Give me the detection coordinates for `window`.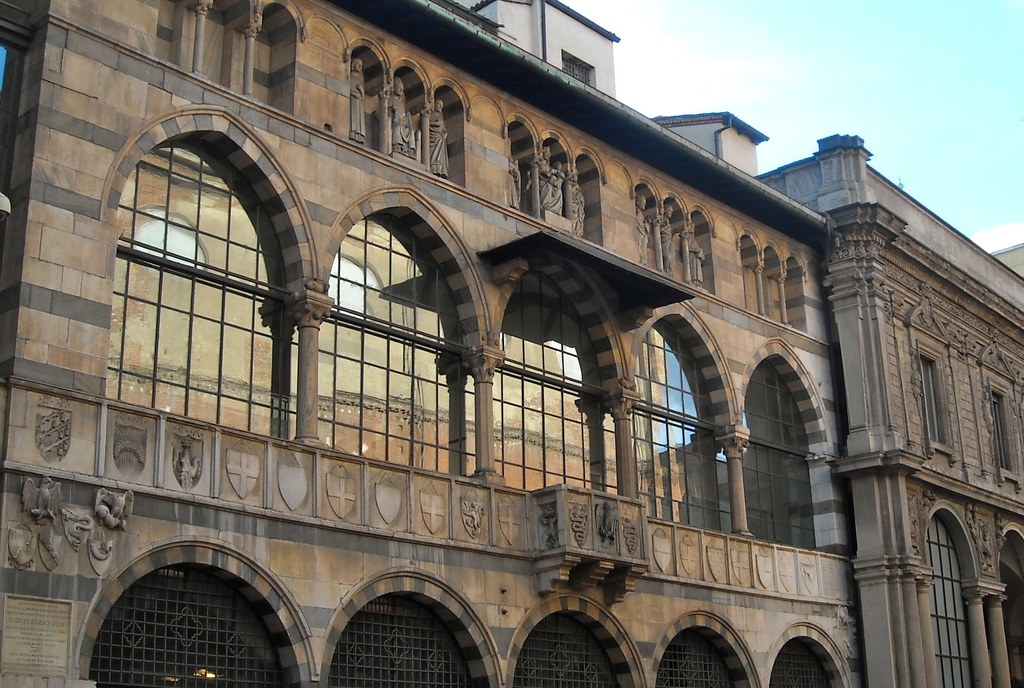
select_region(738, 244, 809, 332).
